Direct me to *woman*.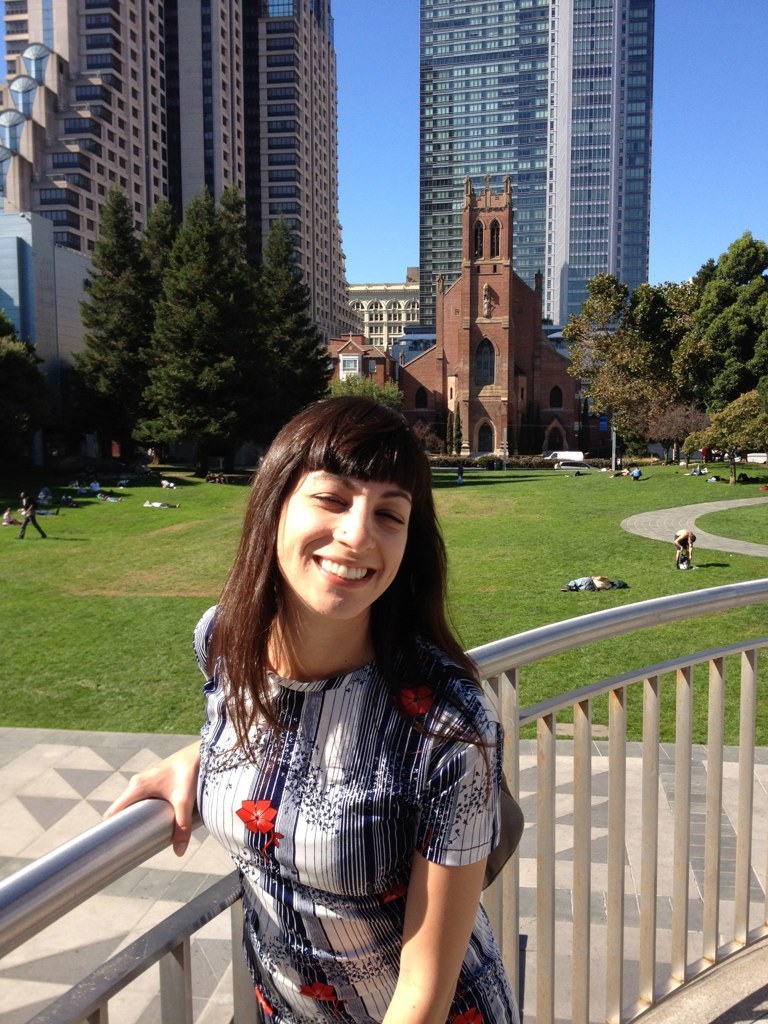
Direction: 166,394,529,1023.
